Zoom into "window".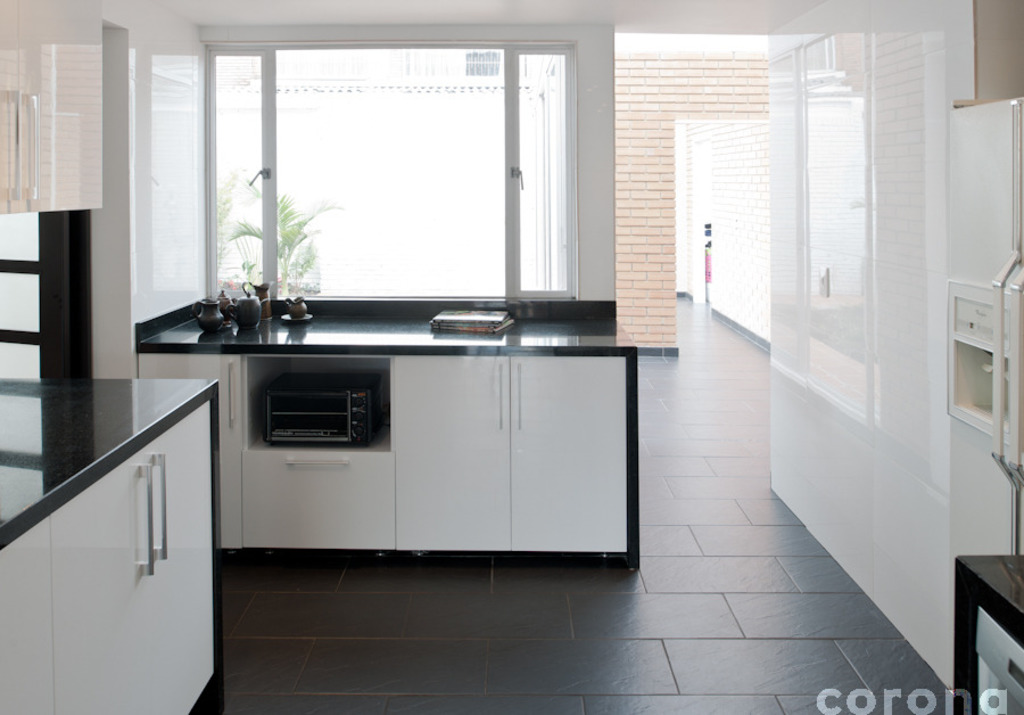
Zoom target: <bbox>204, 47, 577, 298</bbox>.
